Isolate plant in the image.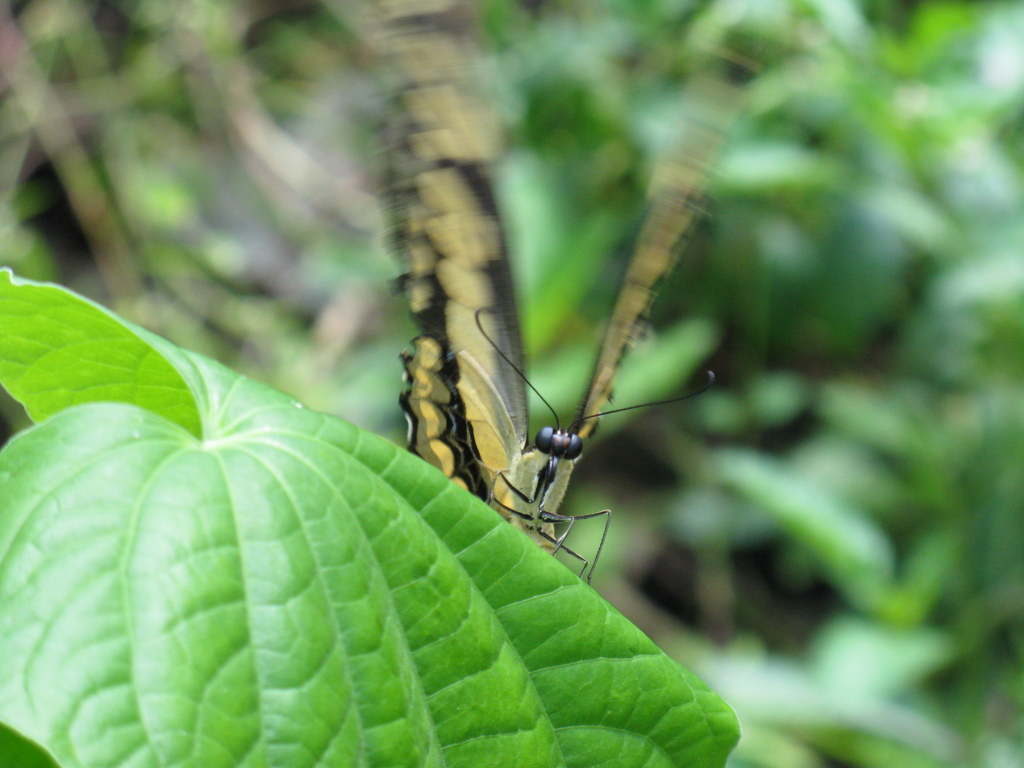
Isolated region: 0 260 742 767.
